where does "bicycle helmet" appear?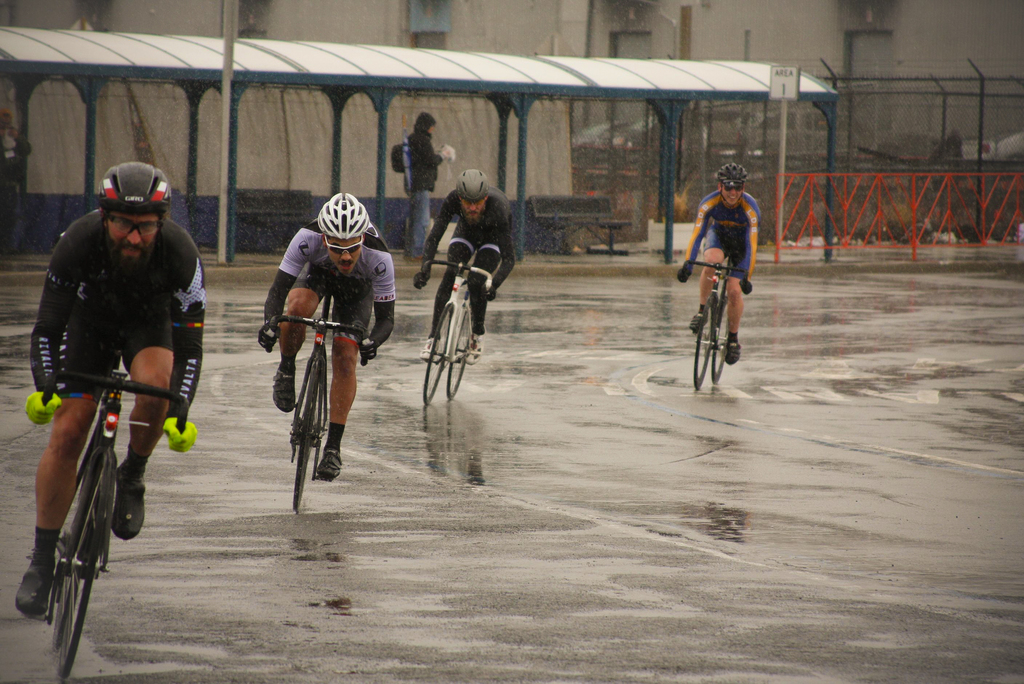
Appears at pyautogui.locateOnScreen(314, 190, 376, 241).
